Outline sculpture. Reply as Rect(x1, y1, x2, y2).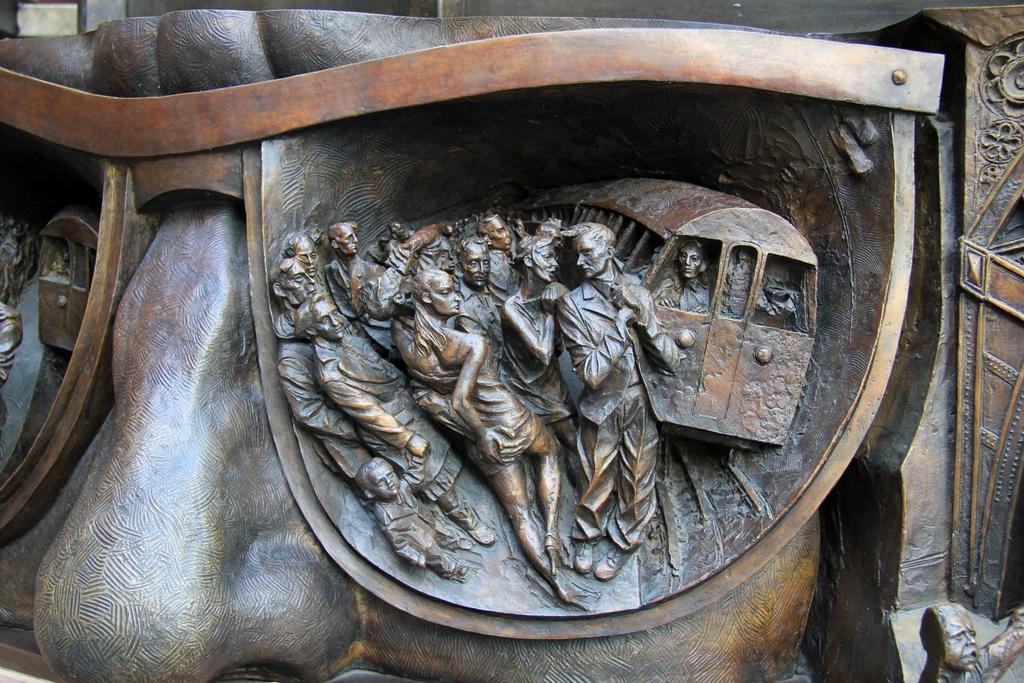
Rect(555, 214, 730, 618).
